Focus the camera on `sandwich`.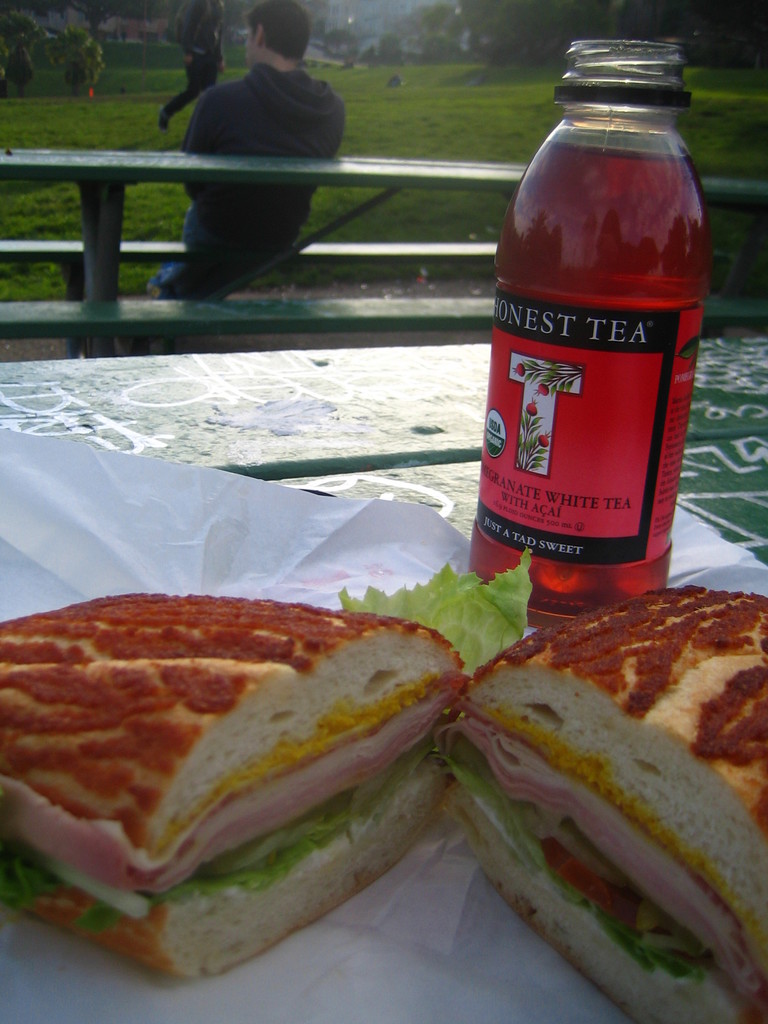
Focus region: <bbox>0, 545, 767, 1021</bbox>.
